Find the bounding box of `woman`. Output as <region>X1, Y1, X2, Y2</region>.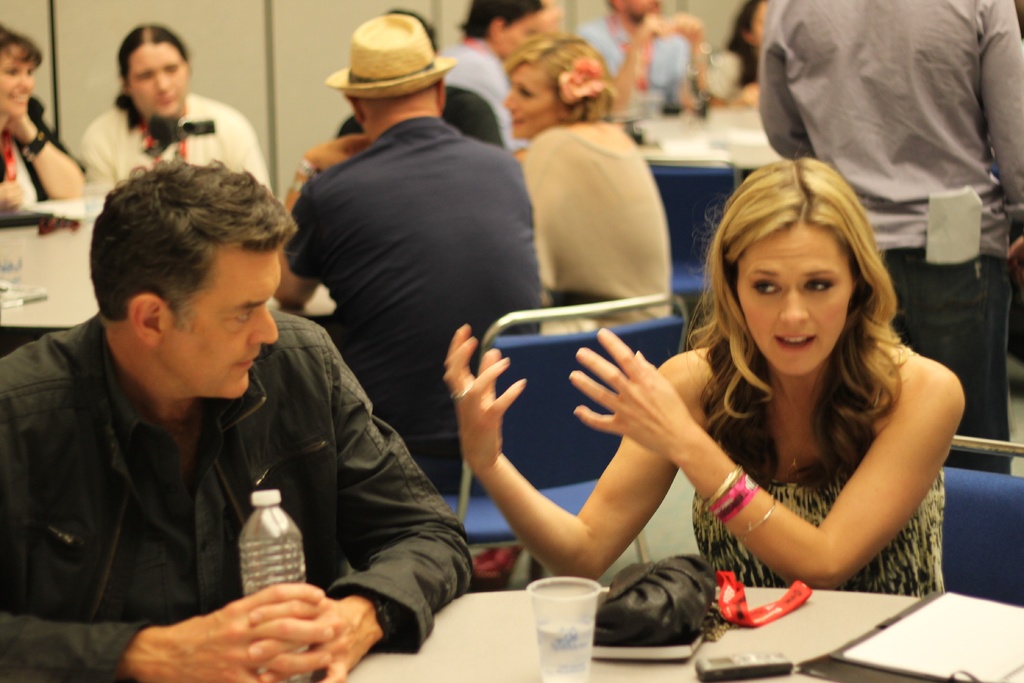
<region>0, 13, 99, 231</region>.
